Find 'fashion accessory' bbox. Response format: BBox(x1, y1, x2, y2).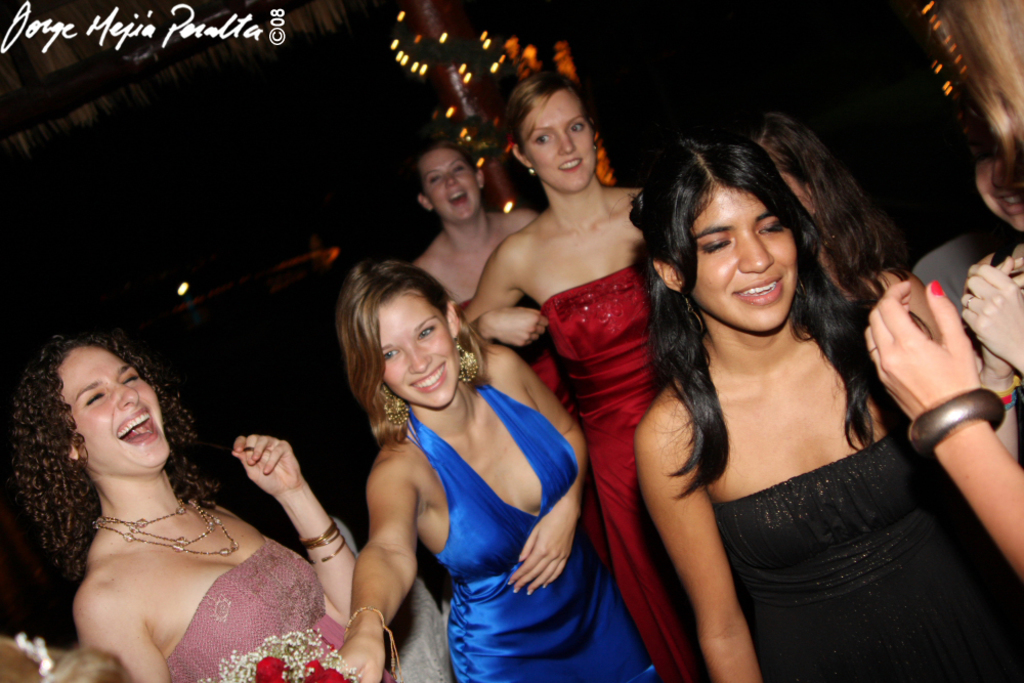
BBox(343, 606, 402, 682).
